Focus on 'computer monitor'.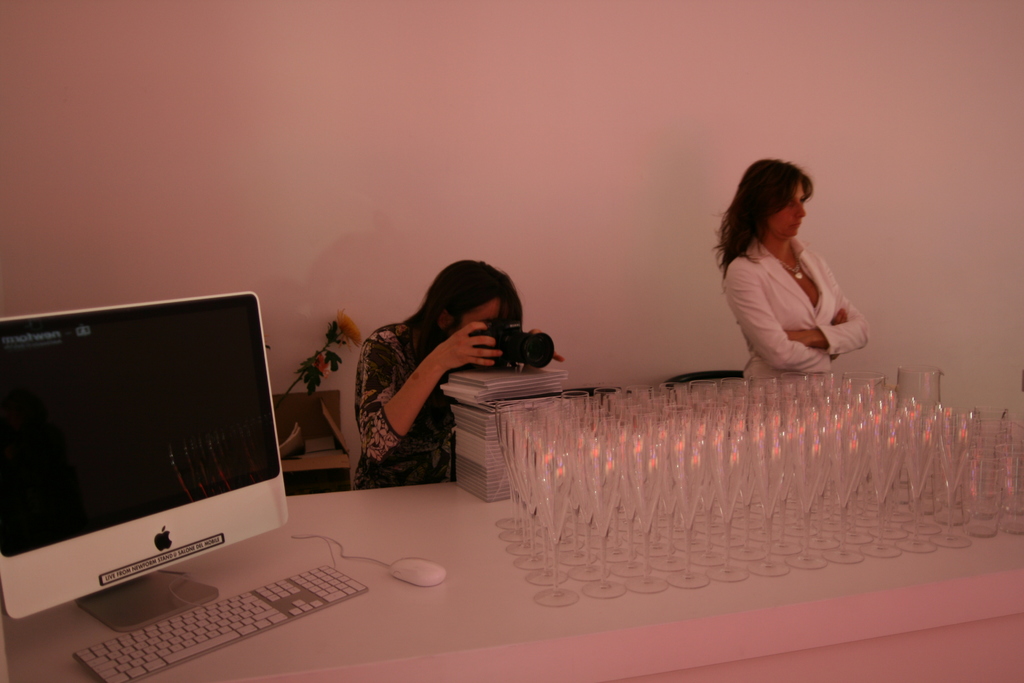
Focused at 0,288,302,613.
